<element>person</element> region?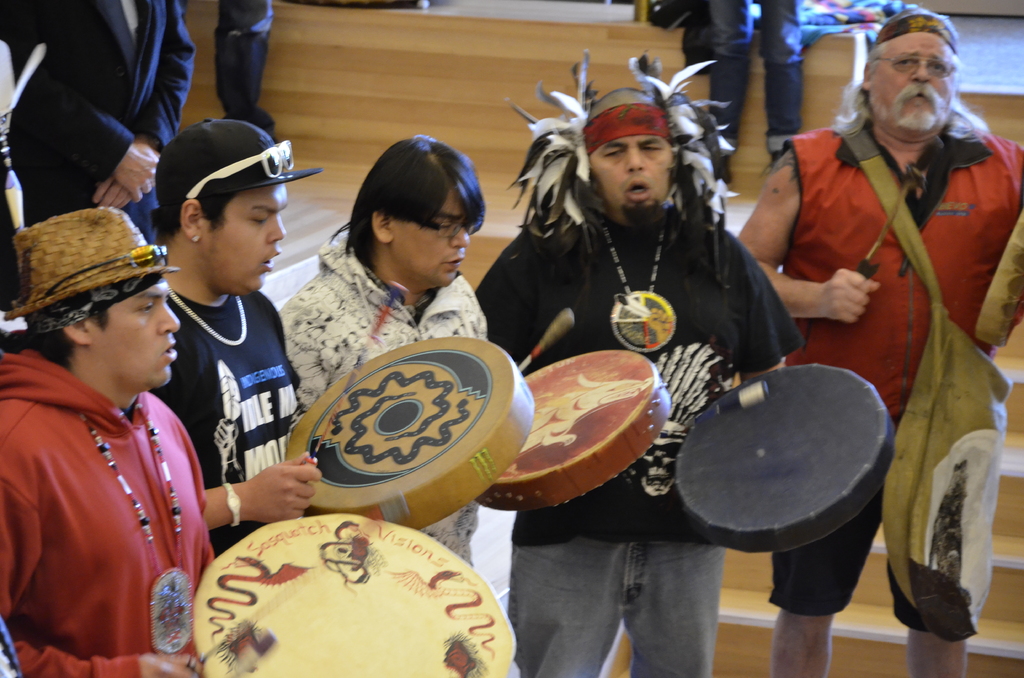
l=271, t=130, r=503, b=567
